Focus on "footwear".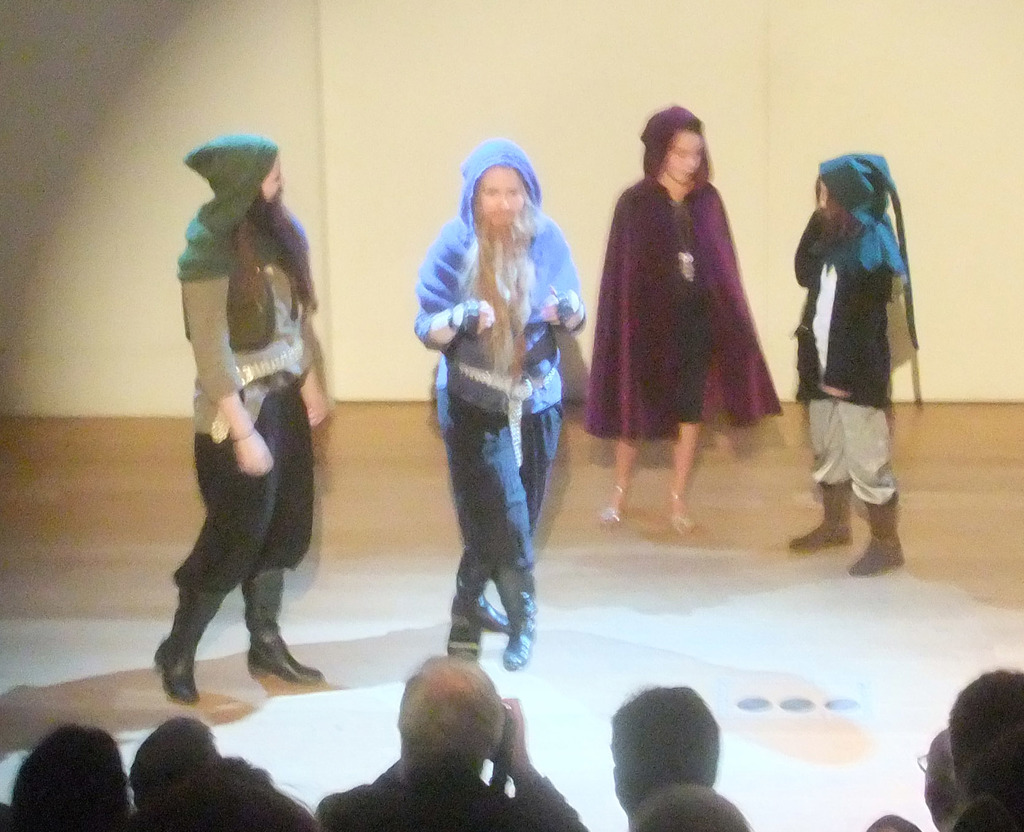
Focused at 488/561/535/670.
